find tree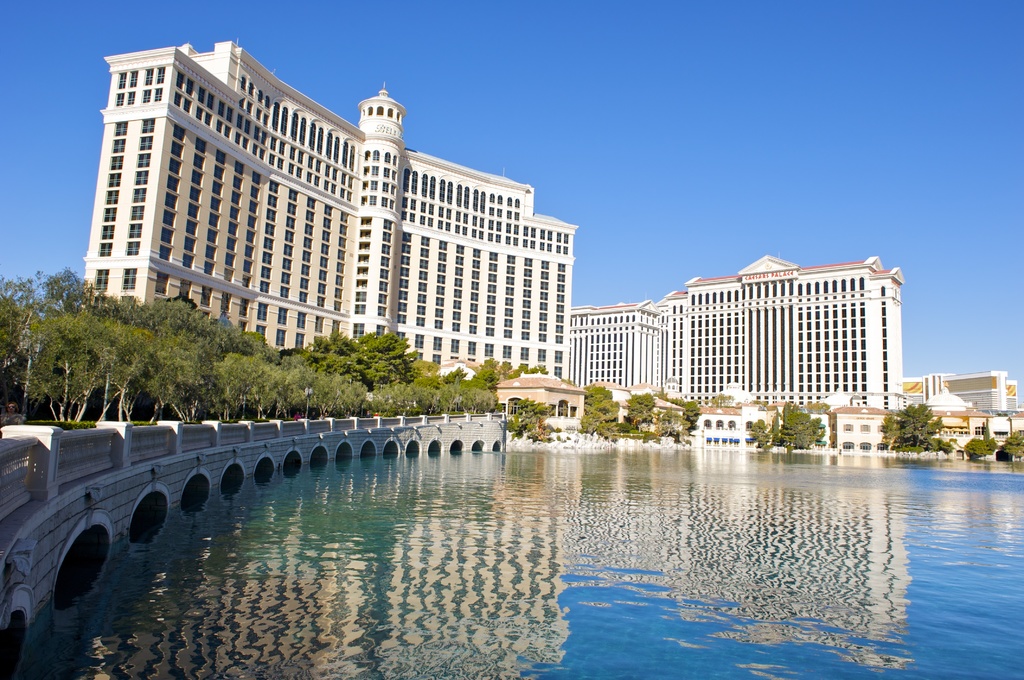
(left=653, top=402, right=699, bottom=442)
